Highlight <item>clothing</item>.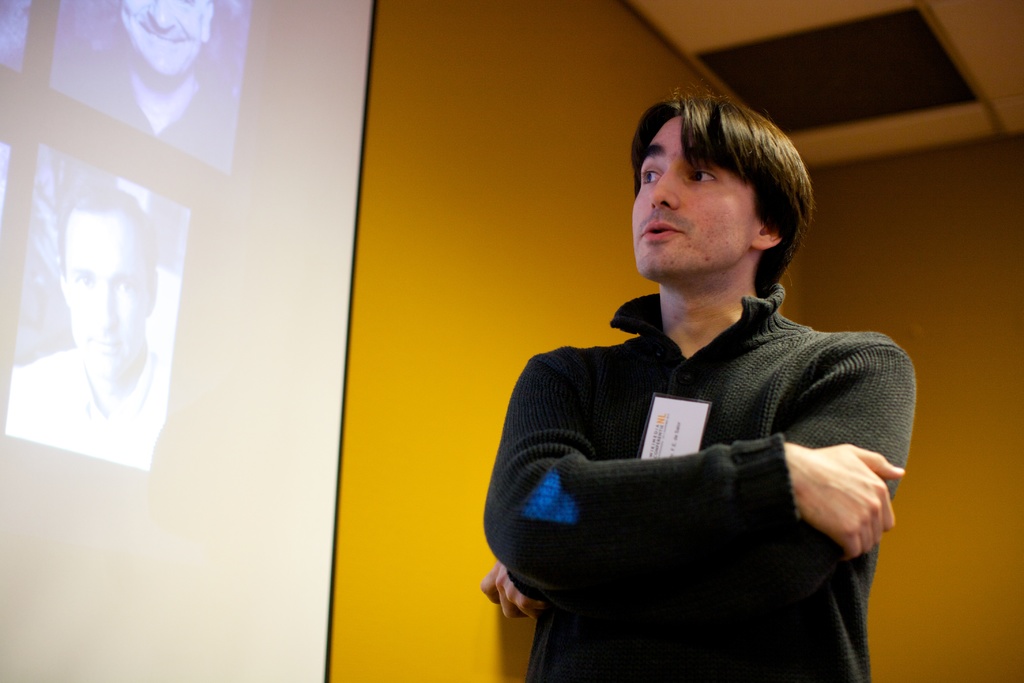
Highlighted region: {"left": 482, "top": 292, "right": 914, "bottom": 682}.
